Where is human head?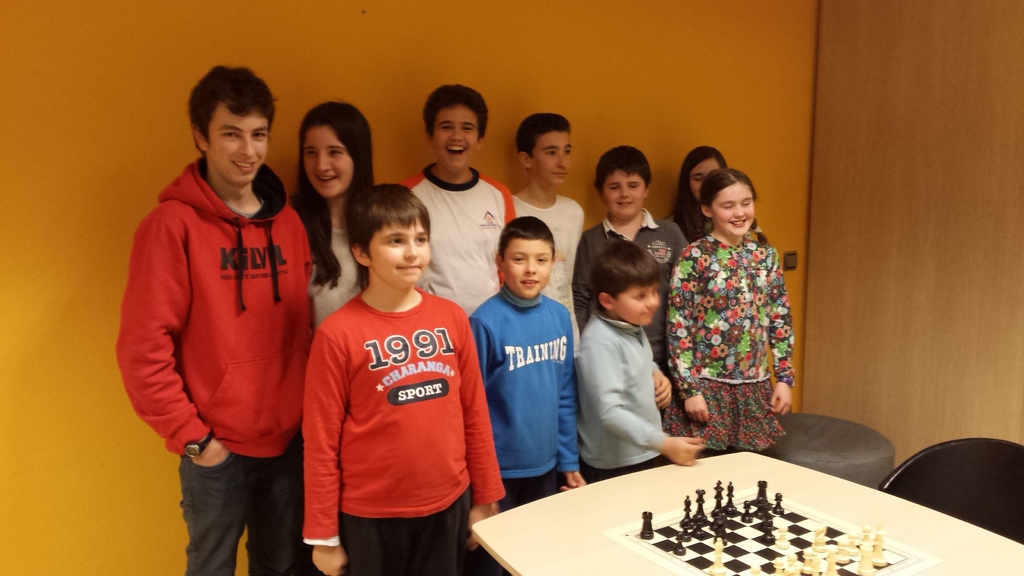
BBox(592, 240, 668, 321).
